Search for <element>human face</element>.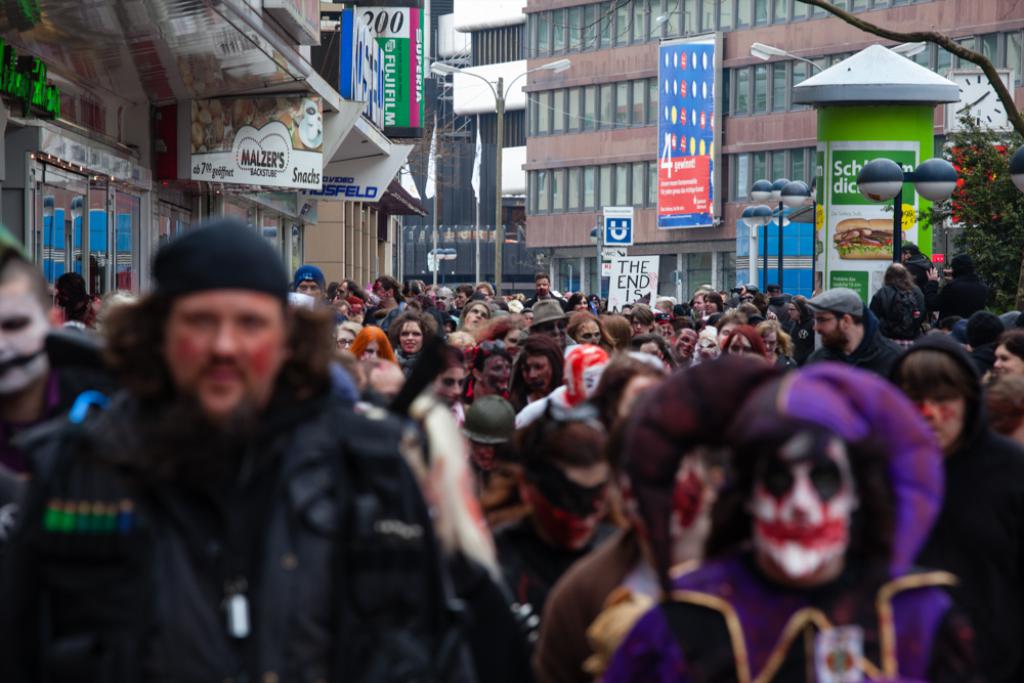
Found at x1=573, y1=322, x2=602, y2=345.
